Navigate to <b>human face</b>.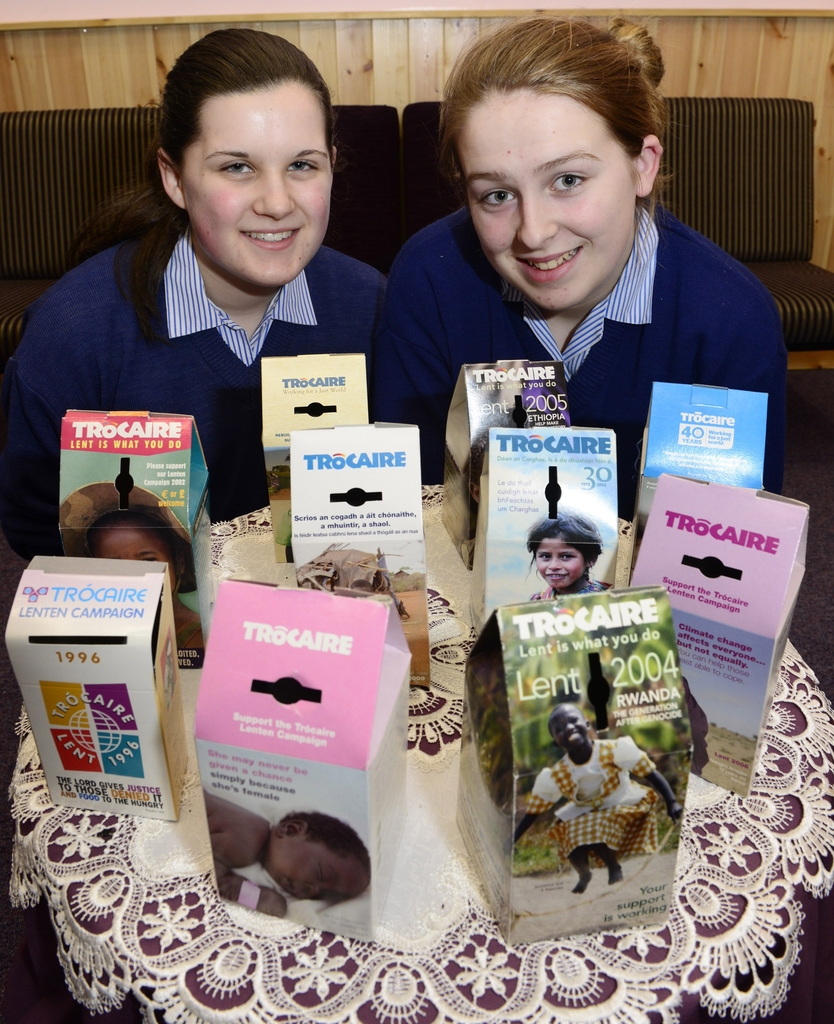
Navigation target: [left=97, top=522, right=179, bottom=596].
